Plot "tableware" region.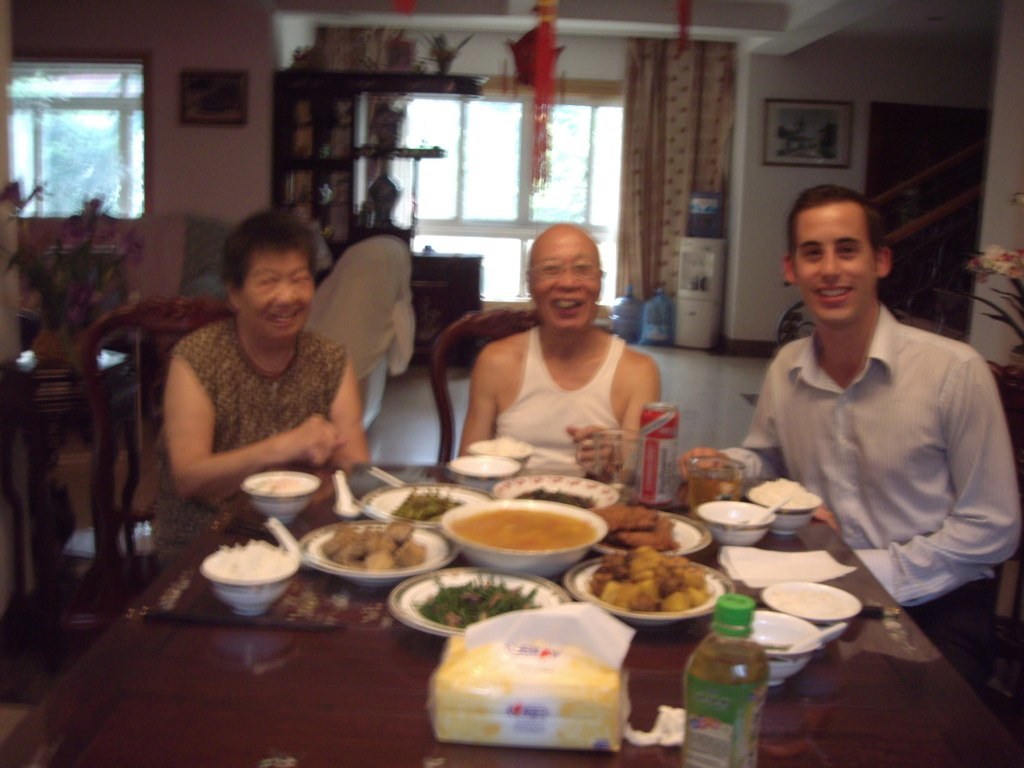
Plotted at box(746, 481, 821, 536).
